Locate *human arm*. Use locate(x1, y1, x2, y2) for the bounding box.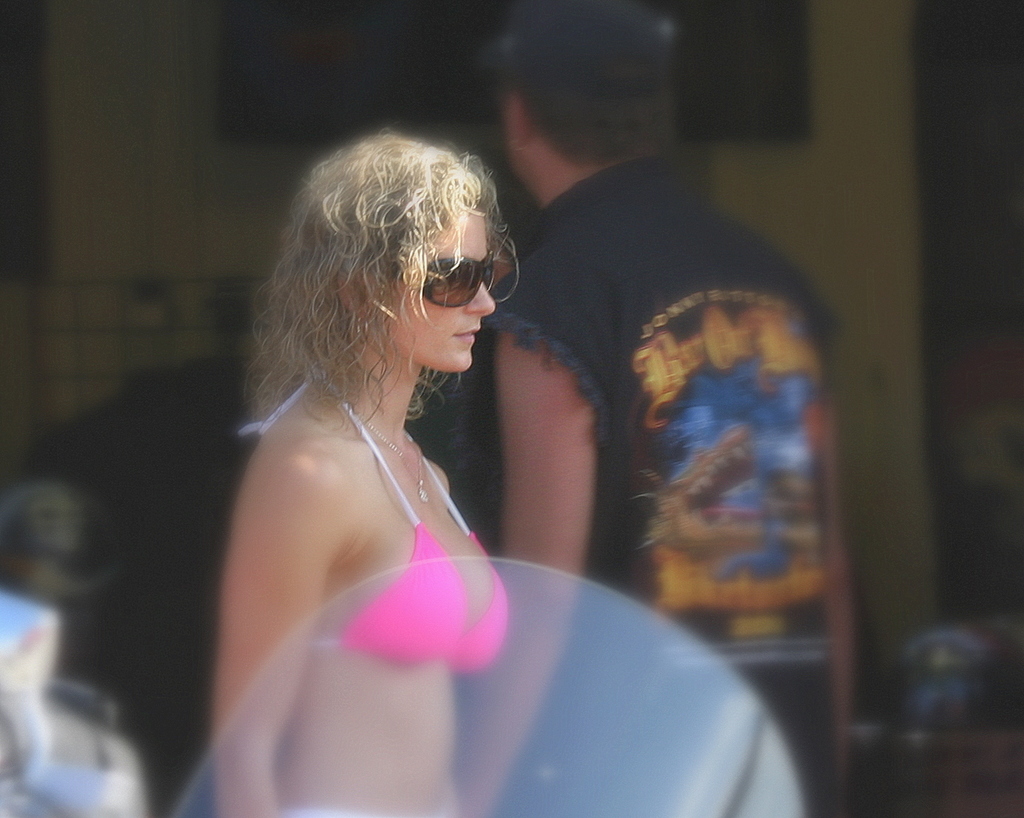
locate(811, 344, 864, 799).
